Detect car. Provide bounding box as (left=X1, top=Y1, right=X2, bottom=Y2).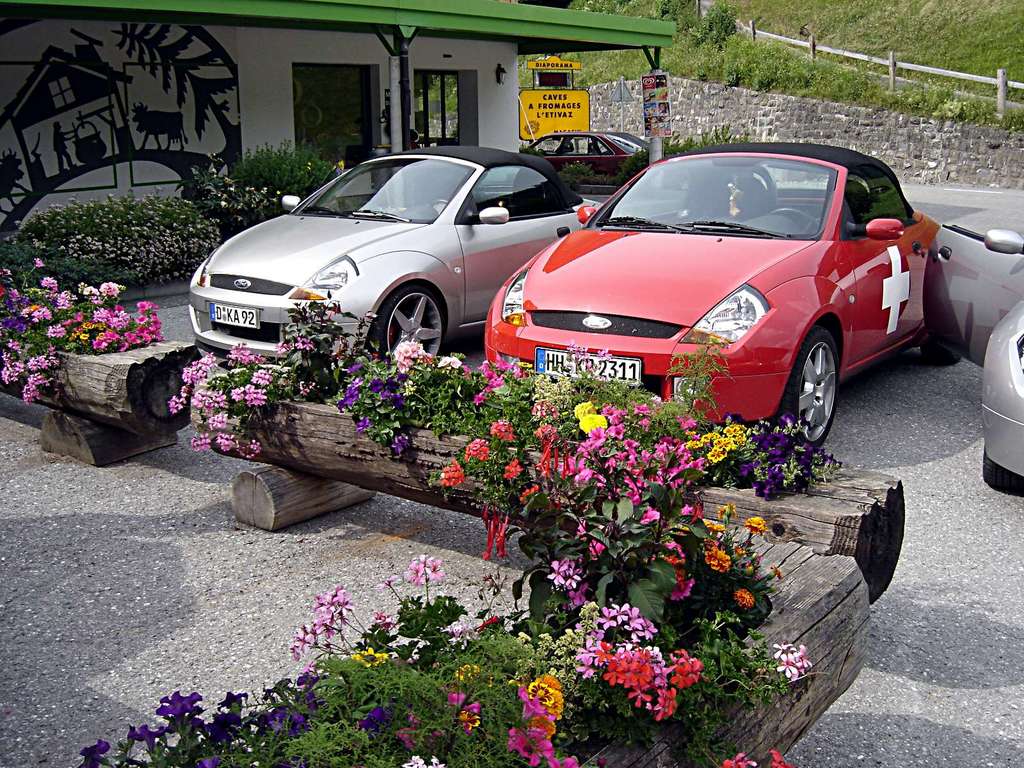
(left=516, top=126, right=649, bottom=193).
